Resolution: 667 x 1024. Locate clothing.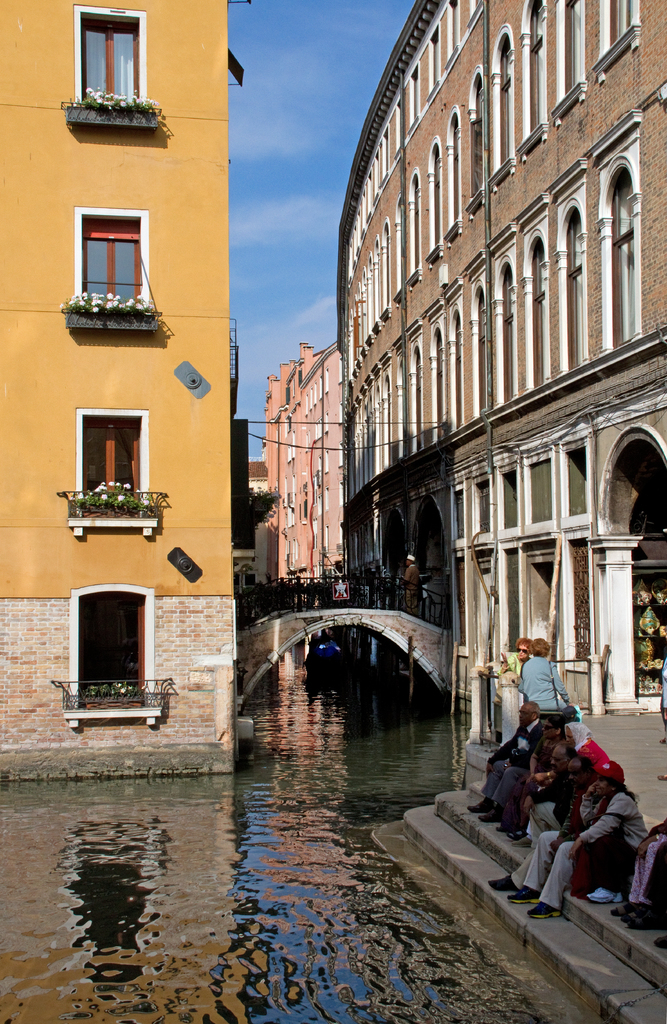
511 727 556 825.
